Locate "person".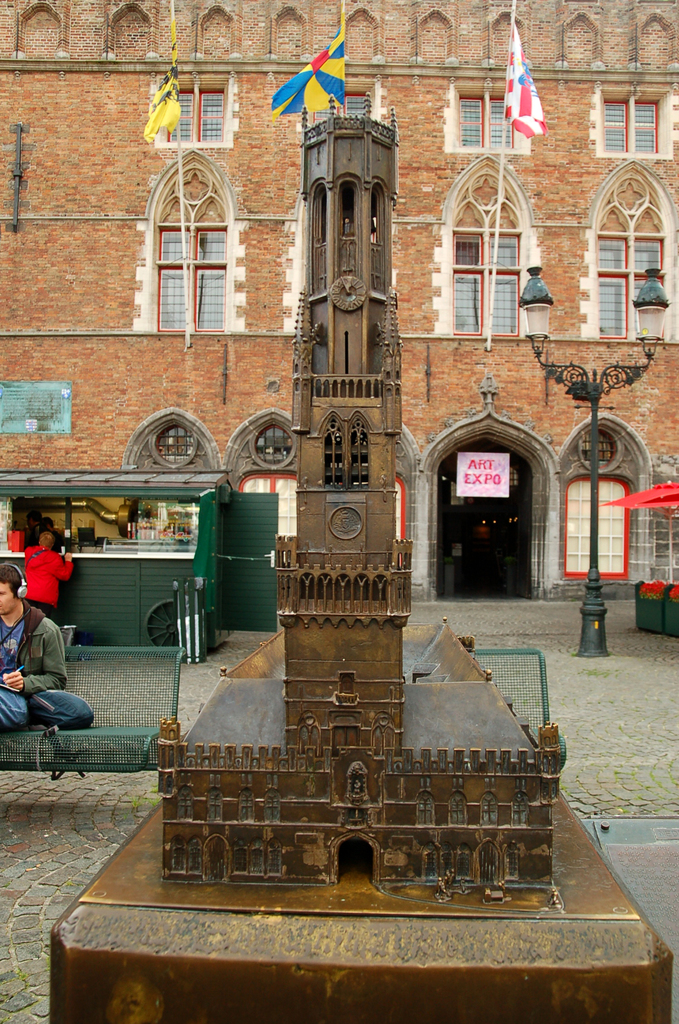
Bounding box: pyautogui.locateOnScreen(19, 509, 72, 551).
